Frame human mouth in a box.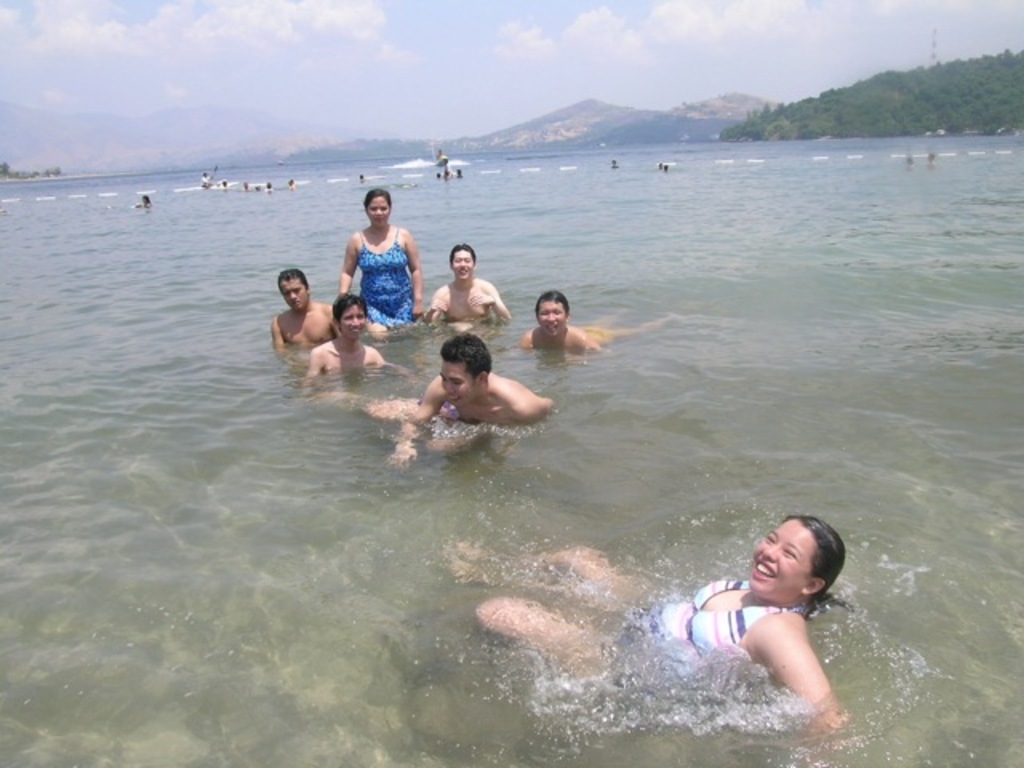
BBox(750, 562, 778, 581).
